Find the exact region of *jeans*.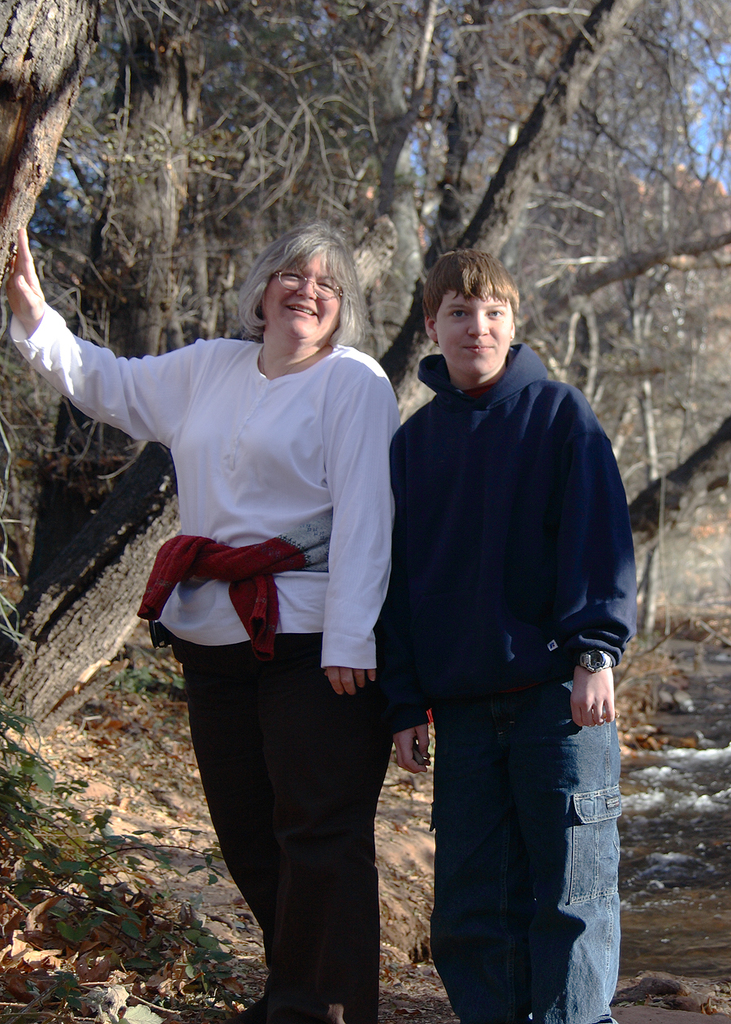
Exact region: x1=398, y1=667, x2=628, y2=1022.
